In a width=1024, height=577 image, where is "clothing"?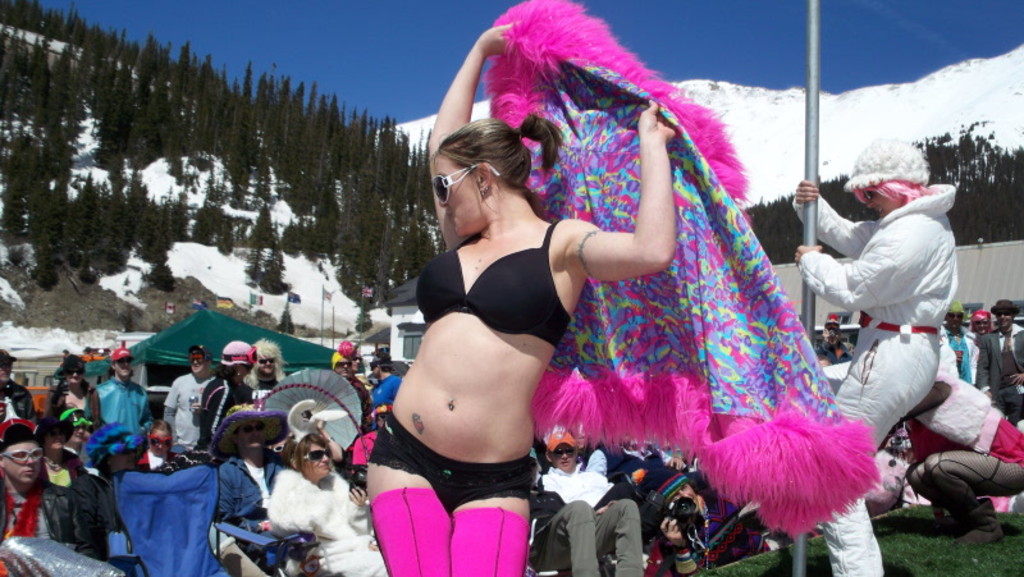
bbox(42, 374, 105, 427).
